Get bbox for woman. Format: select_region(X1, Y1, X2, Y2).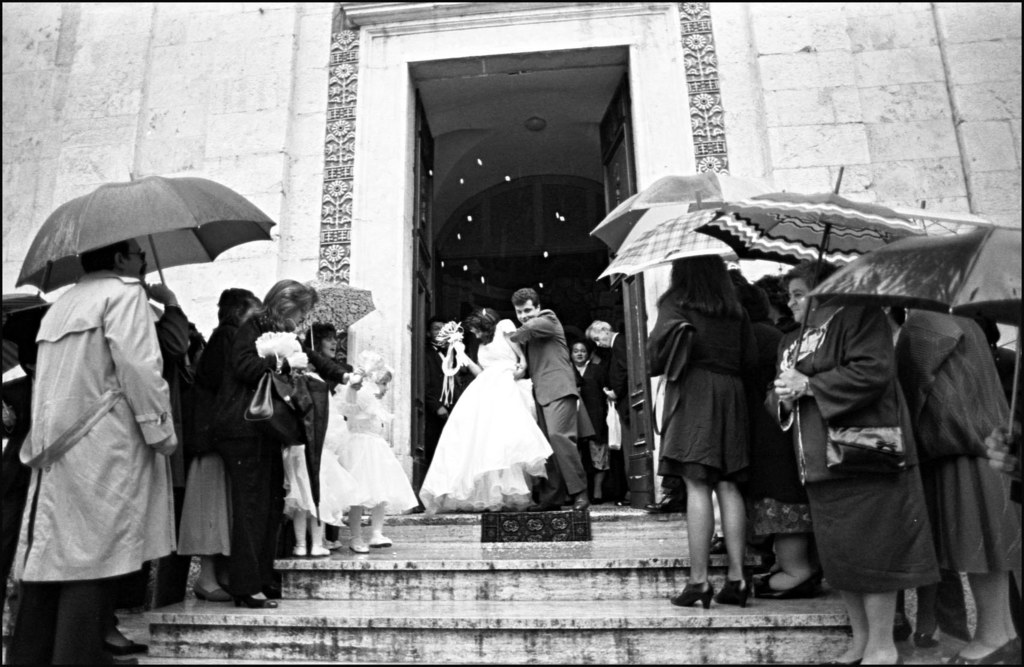
select_region(757, 243, 939, 666).
